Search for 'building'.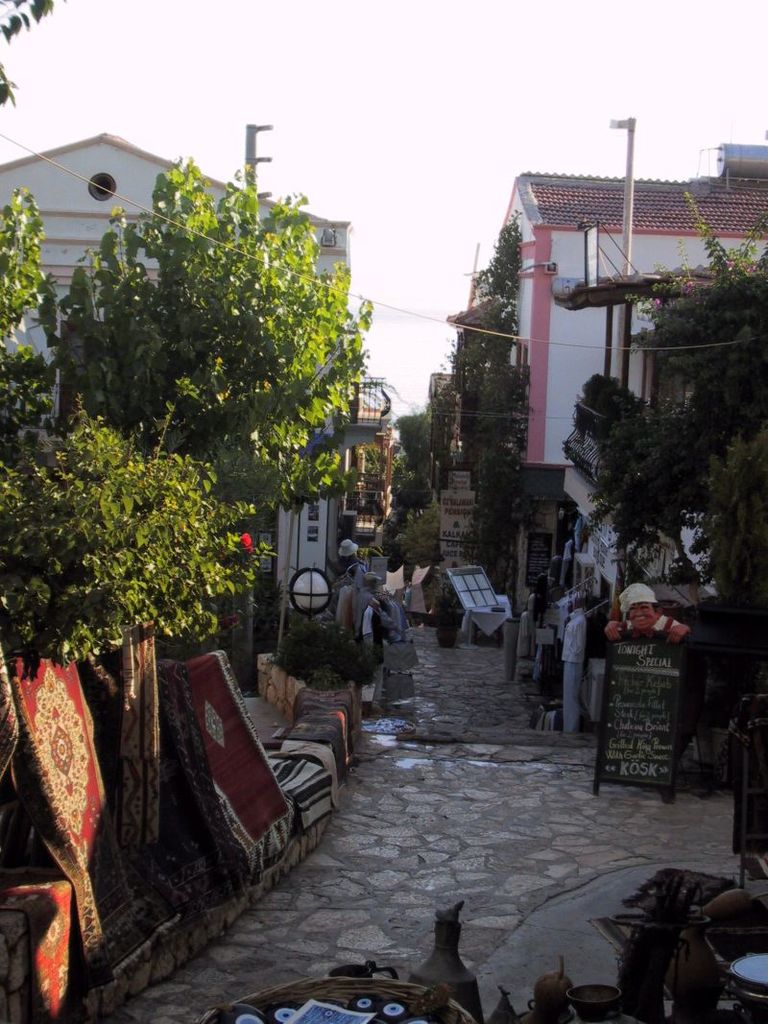
Found at (x1=449, y1=155, x2=767, y2=685).
